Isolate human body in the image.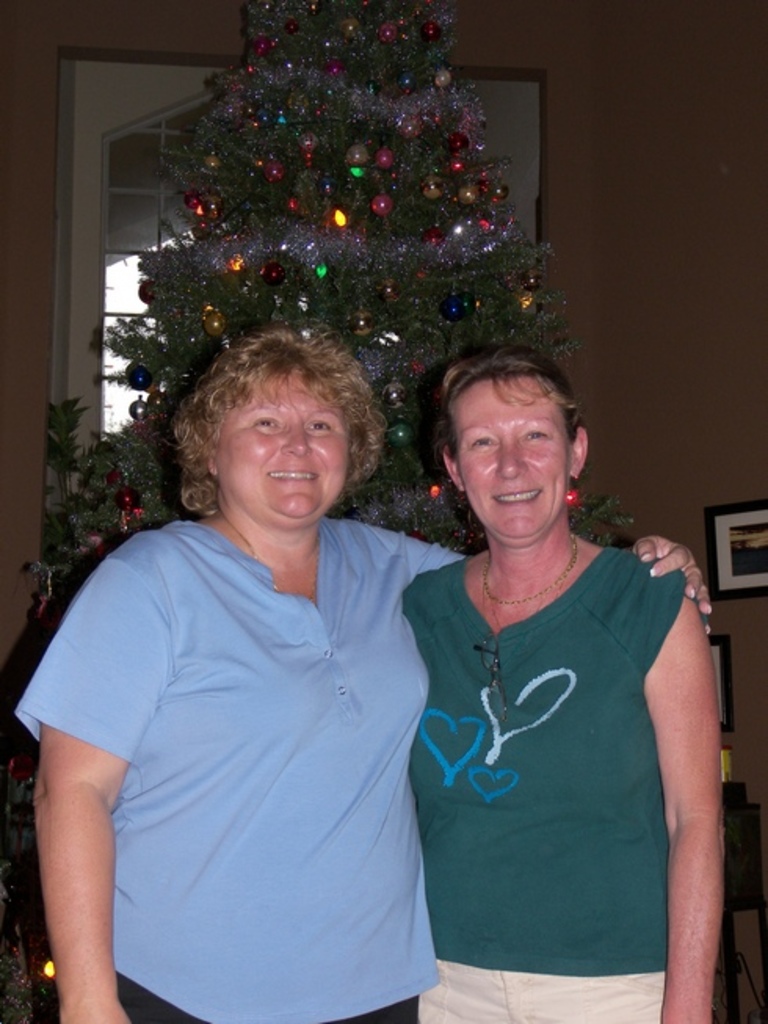
Isolated region: left=11, top=315, right=713, bottom=1022.
